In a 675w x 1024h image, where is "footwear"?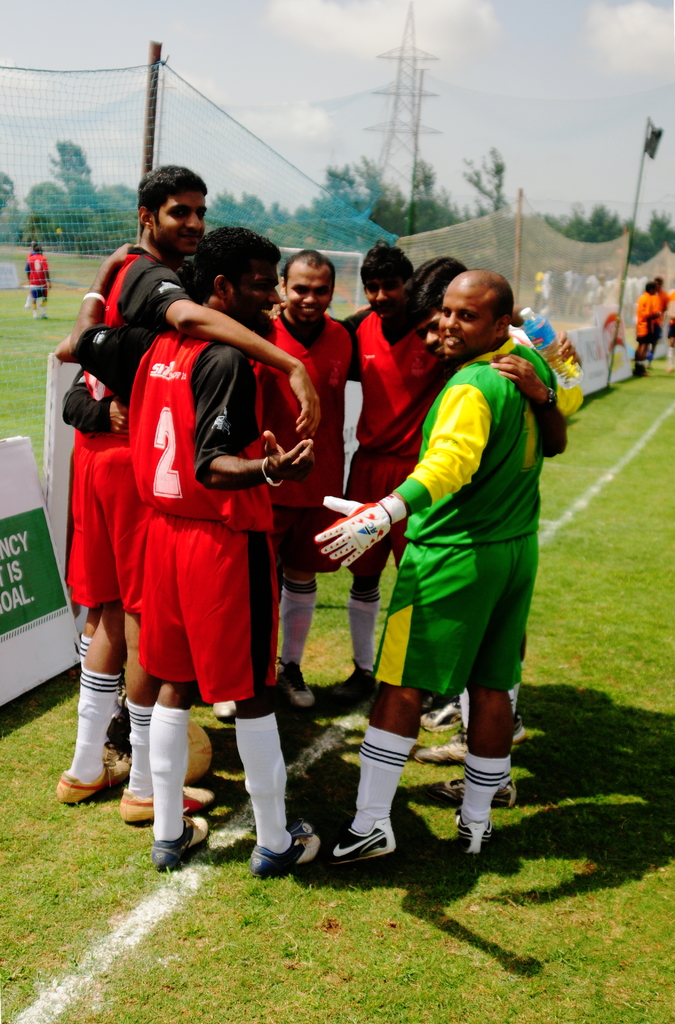
l=432, t=776, r=516, b=806.
